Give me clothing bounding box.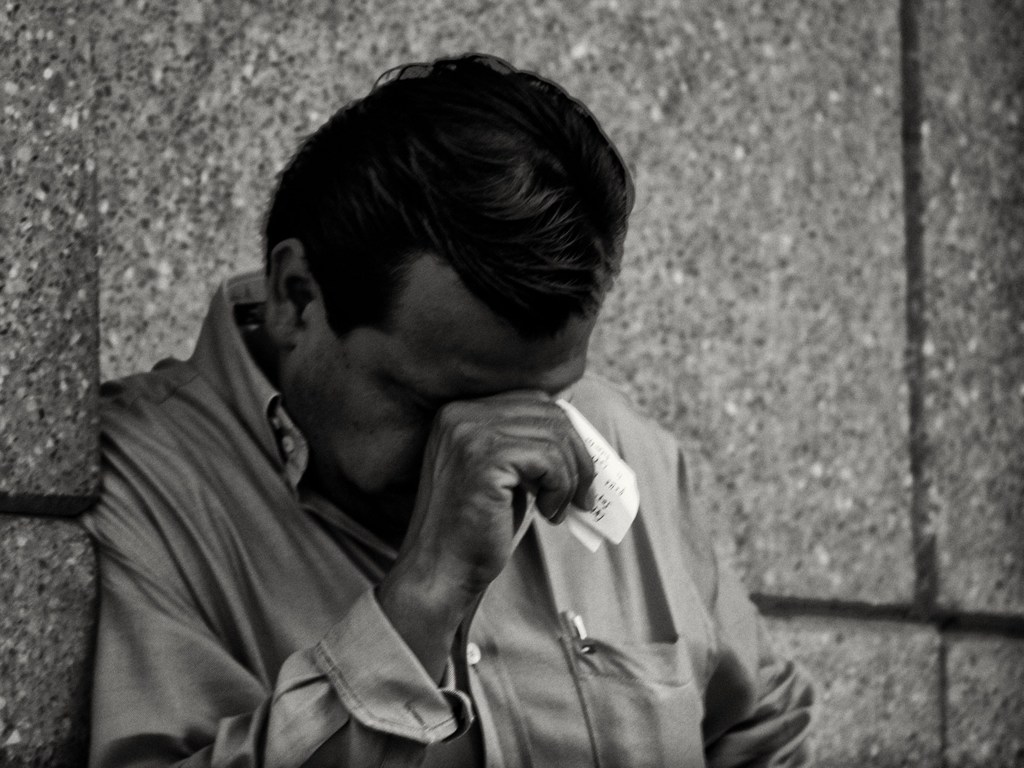
region(78, 265, 815, 767).
